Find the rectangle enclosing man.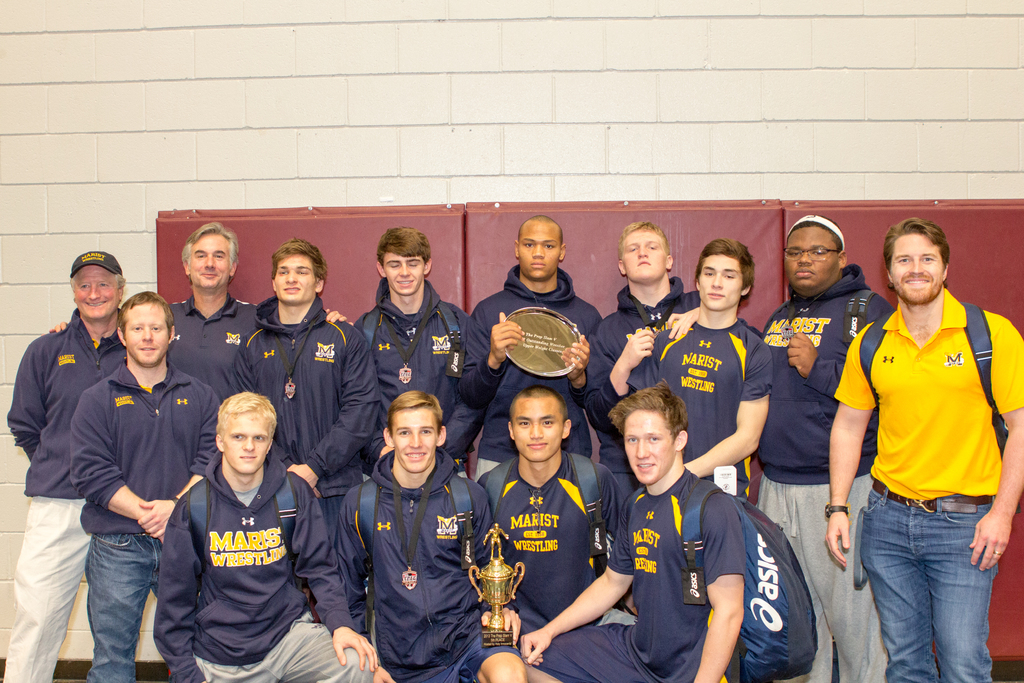
l=151, t=393, r=380, b=682.
